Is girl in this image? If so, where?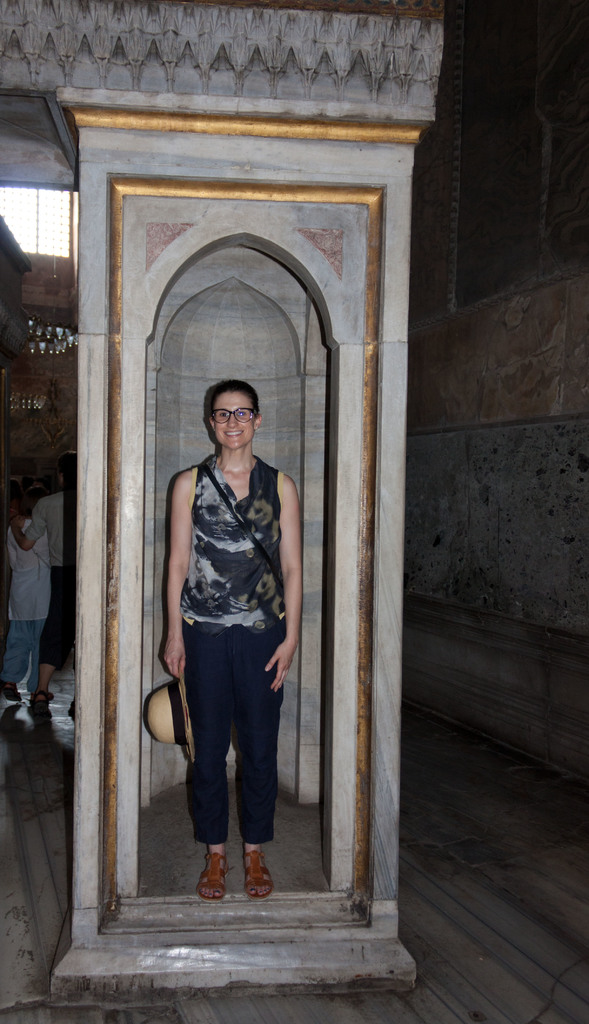
Yes, at Rect(163, 388, 298, 903).
